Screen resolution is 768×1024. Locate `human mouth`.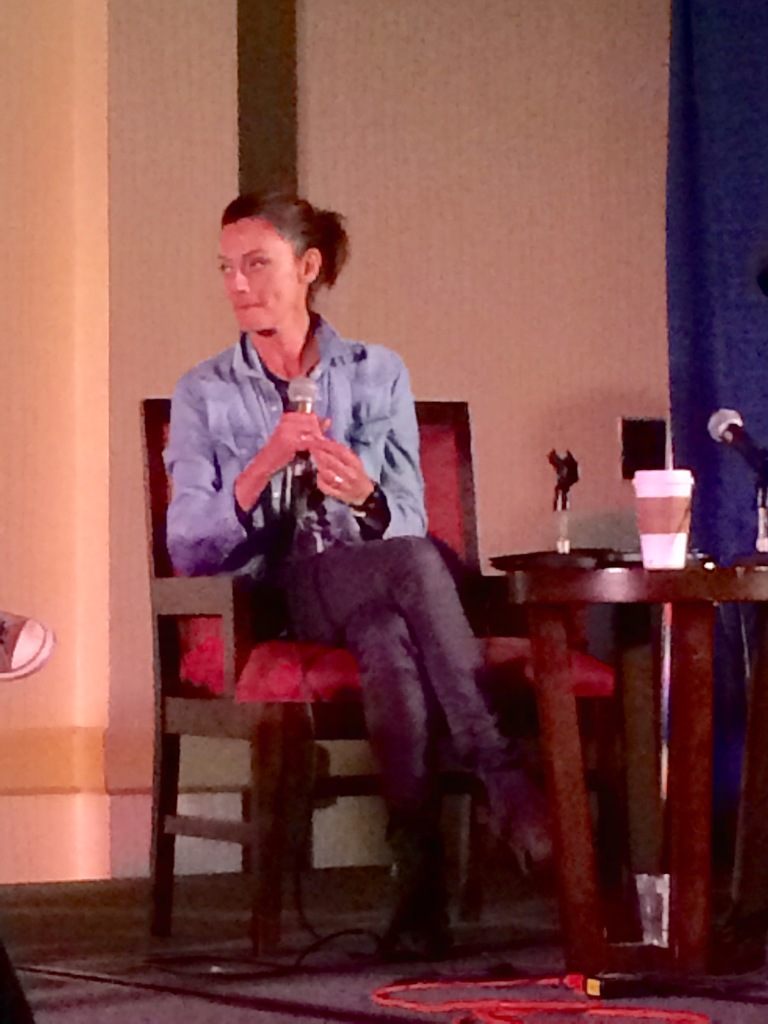
[left=234, top=303, right=262, bottom=308].
